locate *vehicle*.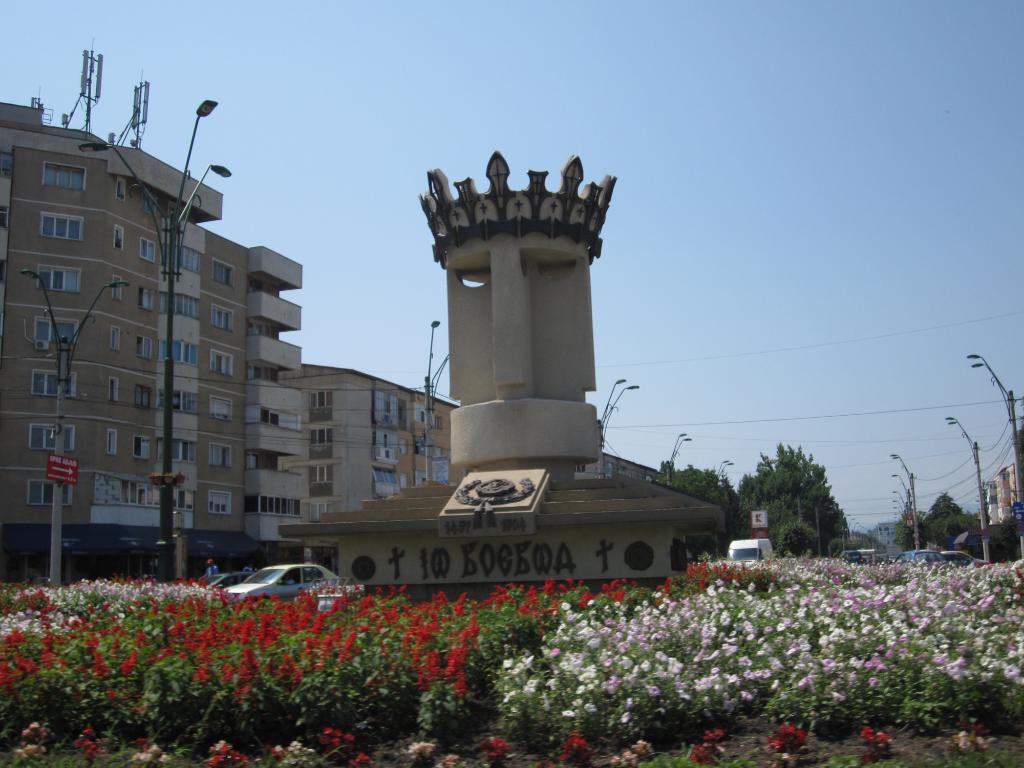
Bounding box: box(726, 540, 778, 566).
